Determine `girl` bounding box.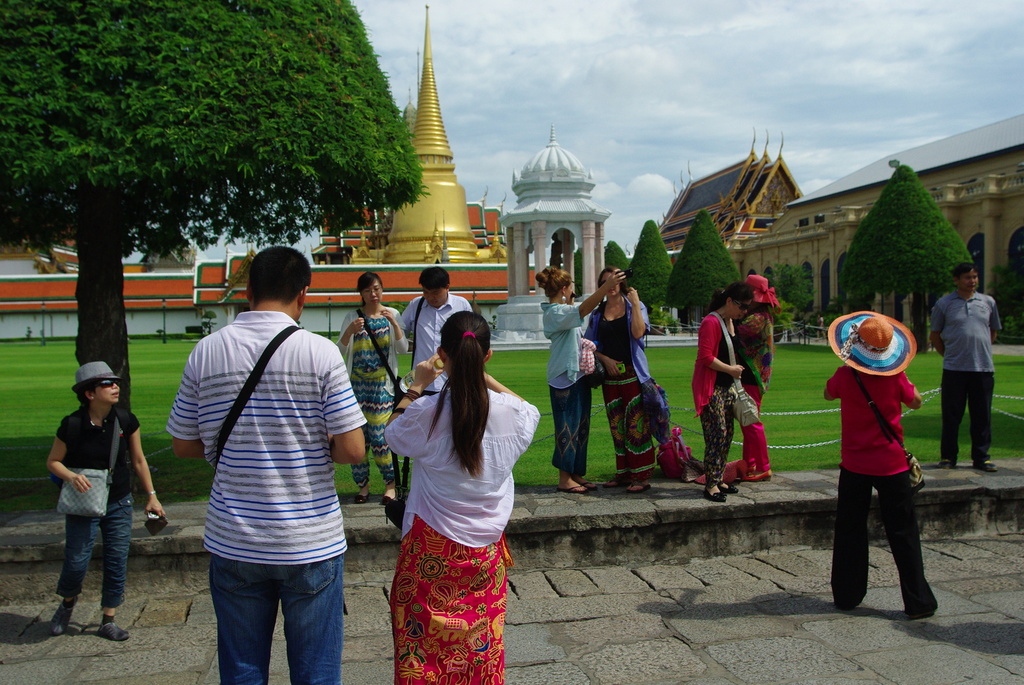
Determined: [386,313,541,682].
